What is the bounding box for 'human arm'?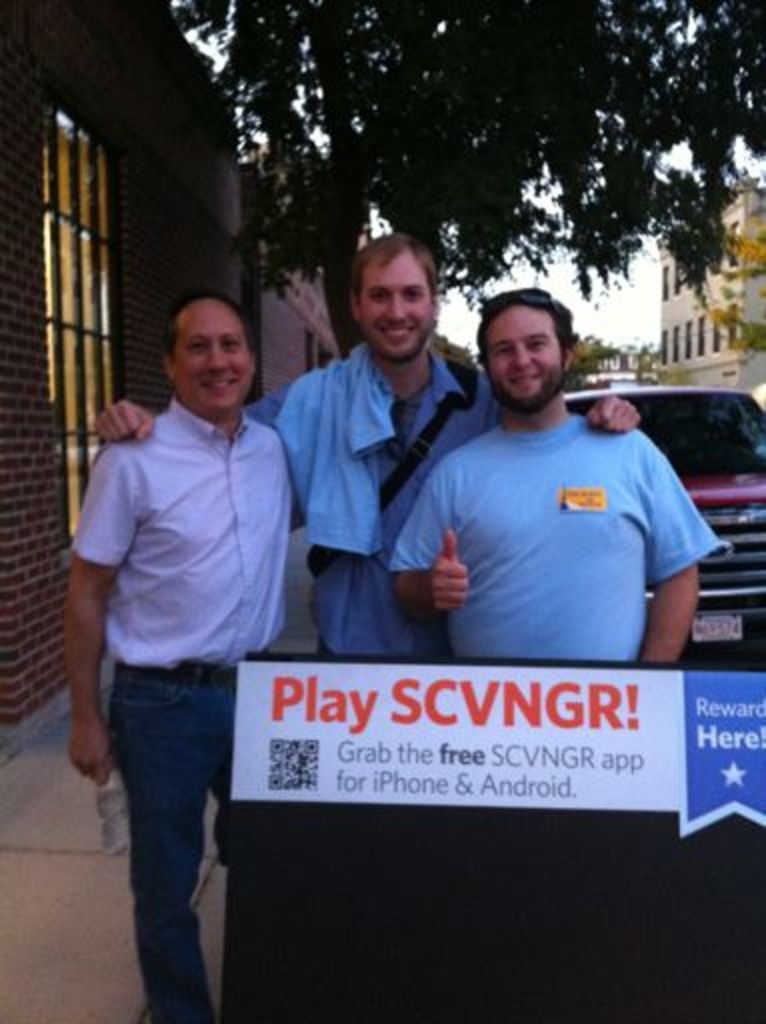
select_region(86, 378, 298, 452).
